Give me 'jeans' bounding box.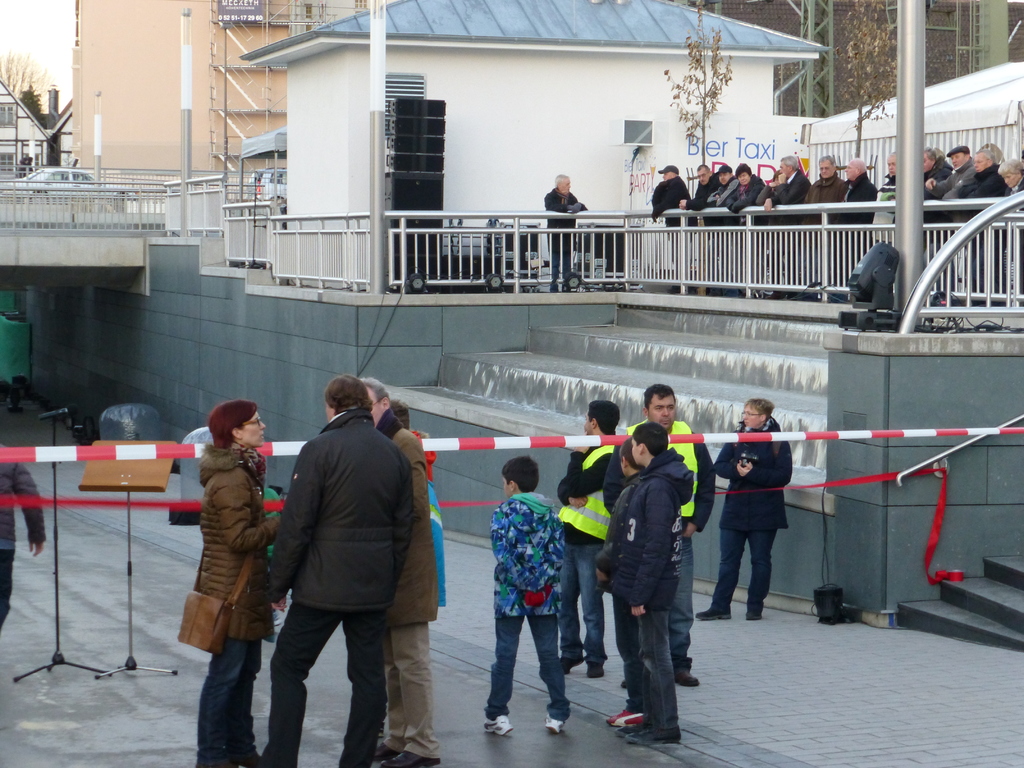
Rect(675, 534, 696, 672).
